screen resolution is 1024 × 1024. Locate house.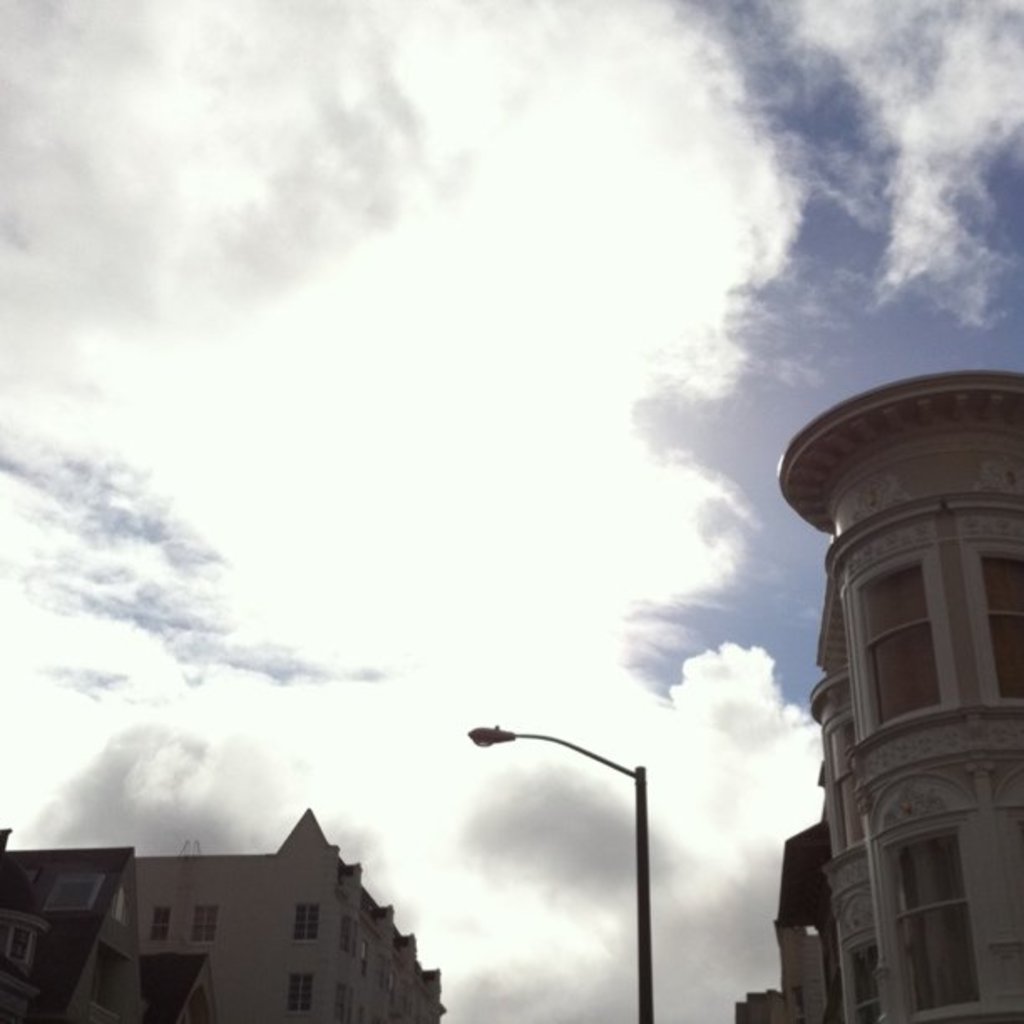
760/365/1022/1022.
